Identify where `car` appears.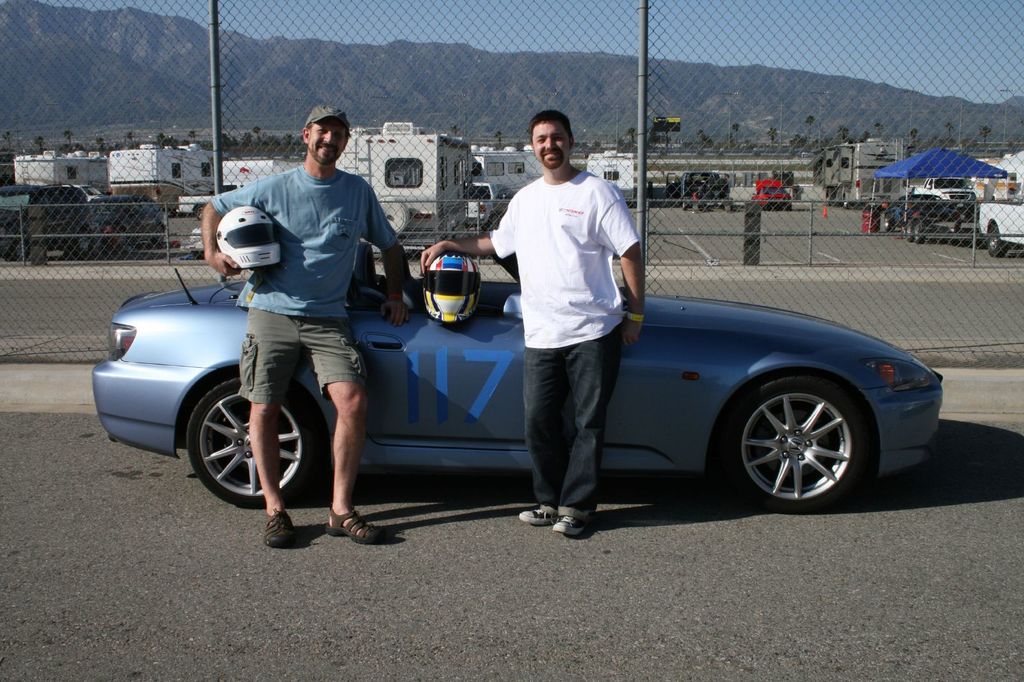
Appears at [left=879, top=193, right=966, bottom=234].
